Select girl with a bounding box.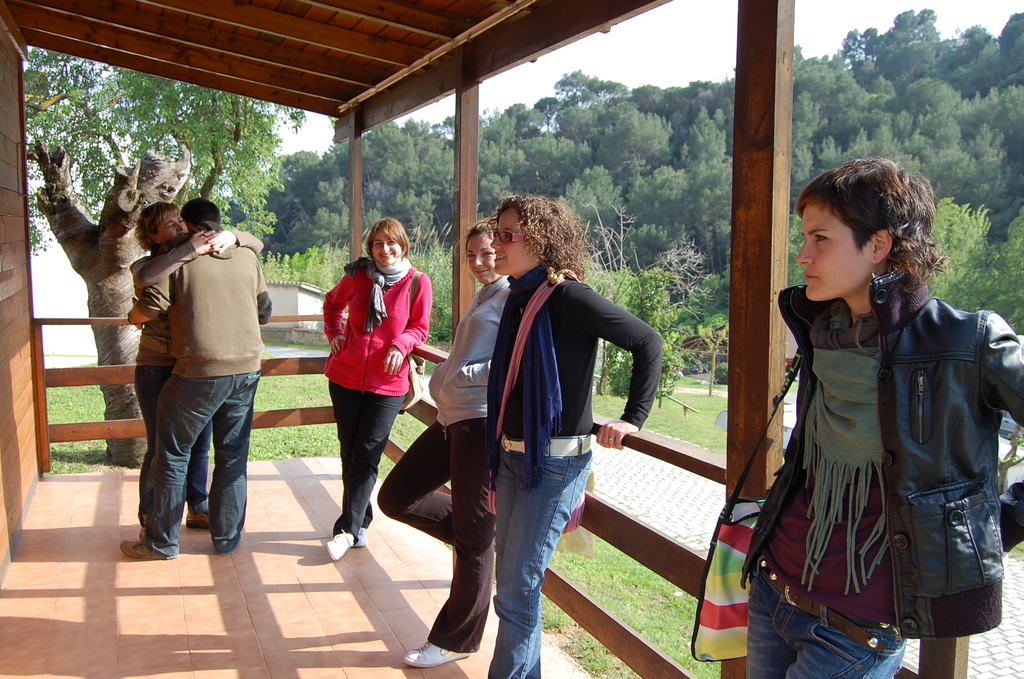
[746, 157, 1023, 678].
